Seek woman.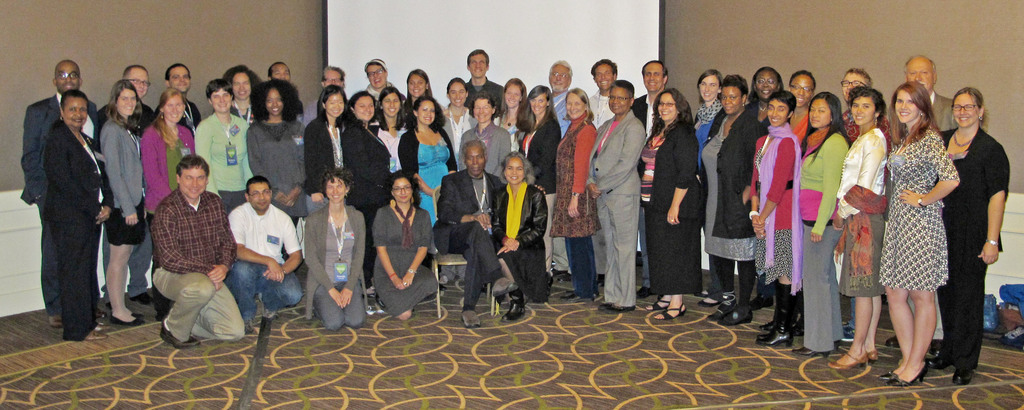
left=403, top=66, right=431, bottom=102.
